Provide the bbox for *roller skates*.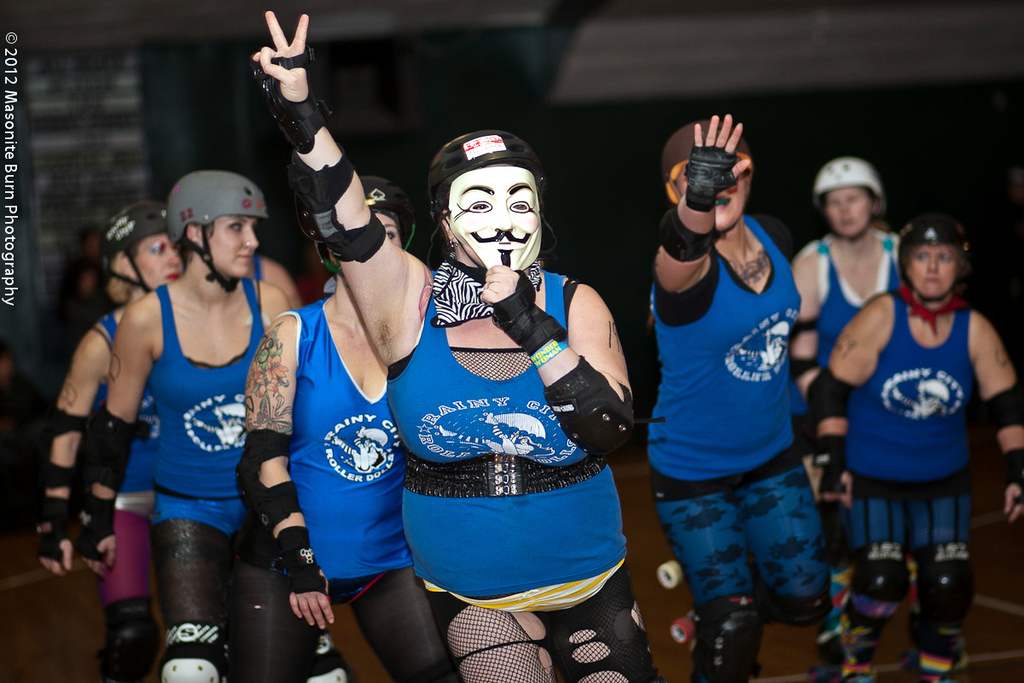
x1=655, y1=557, x2=695, y2=648.
